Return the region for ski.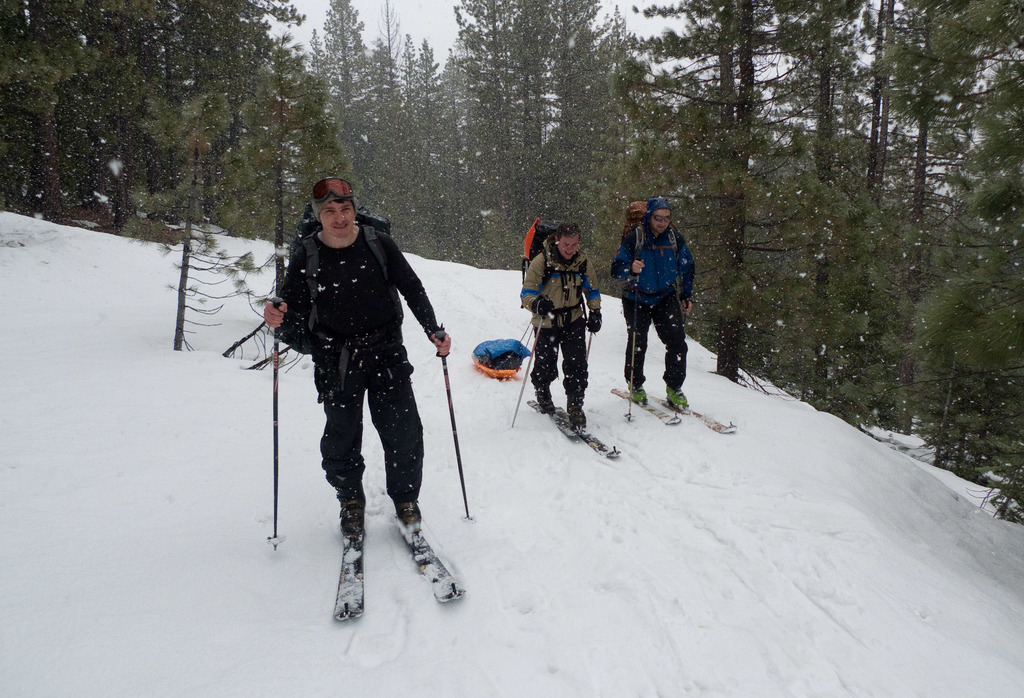
<region>637, 389, 739, 434</region>.
